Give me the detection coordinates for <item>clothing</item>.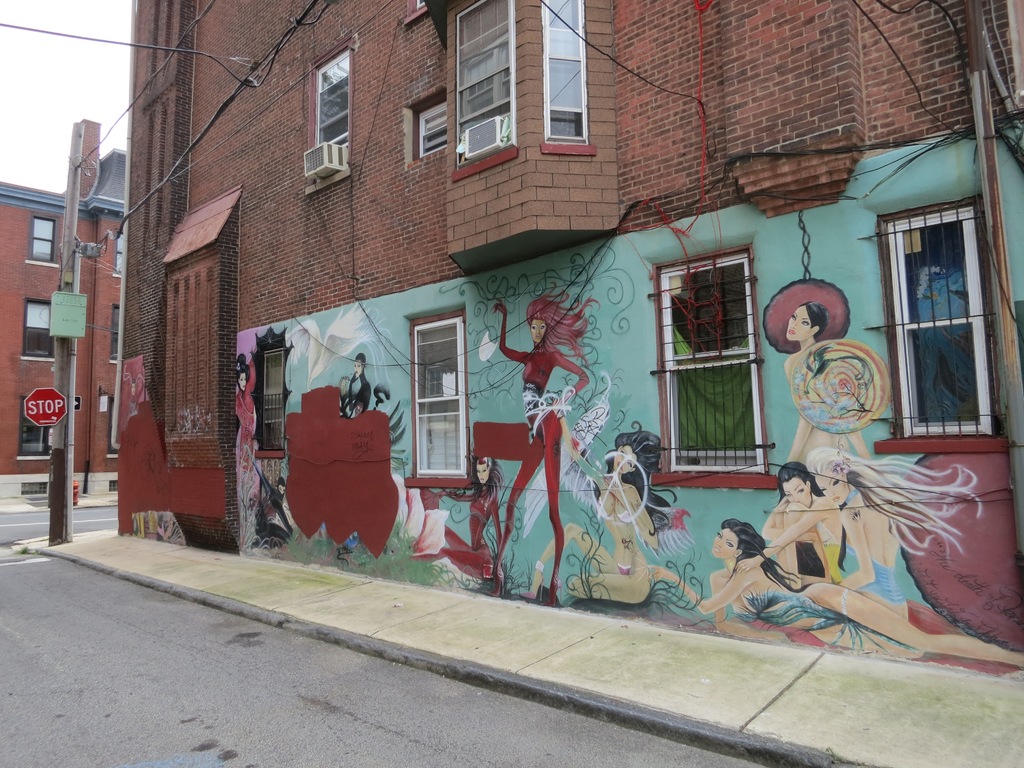
{"left": 234, "top": 365, "right": 262, "bottom": 557}.
